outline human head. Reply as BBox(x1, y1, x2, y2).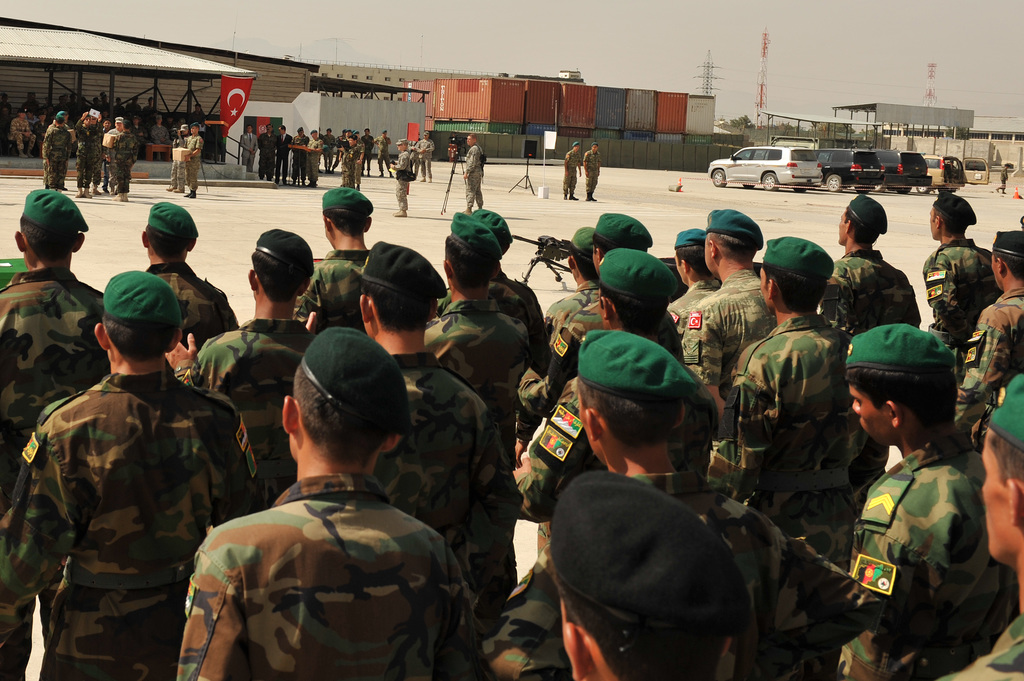
BBox(342, 129, 350, 140).
